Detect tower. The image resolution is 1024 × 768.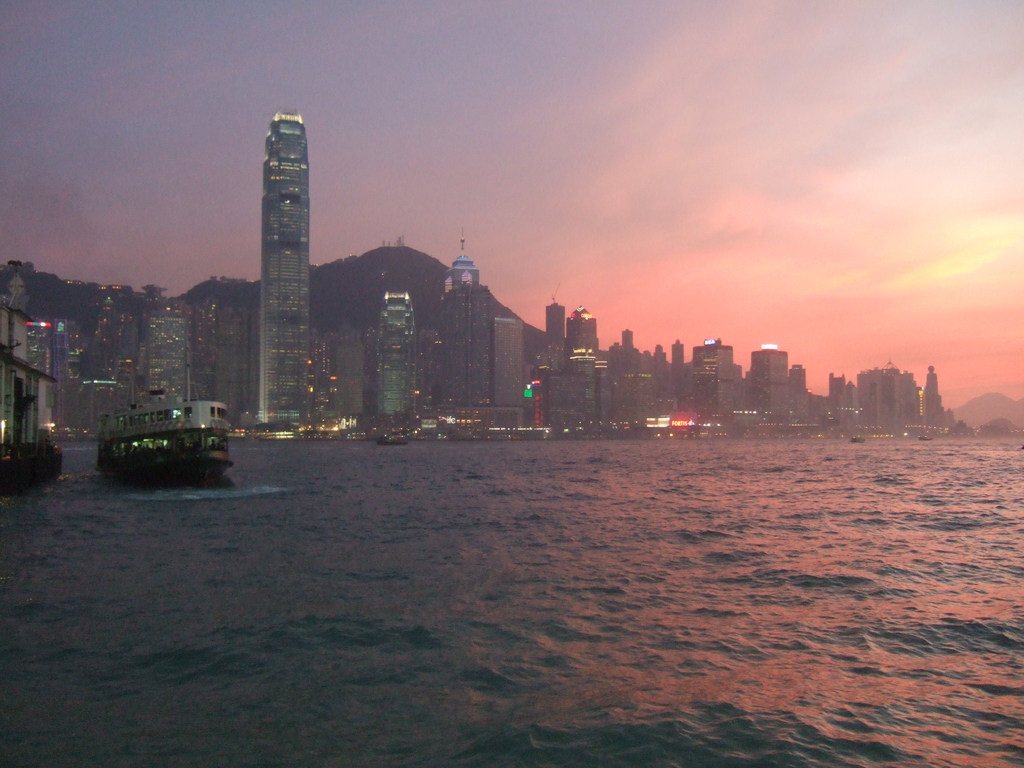
x1=445, y1=234, x2=481, y2=294.
